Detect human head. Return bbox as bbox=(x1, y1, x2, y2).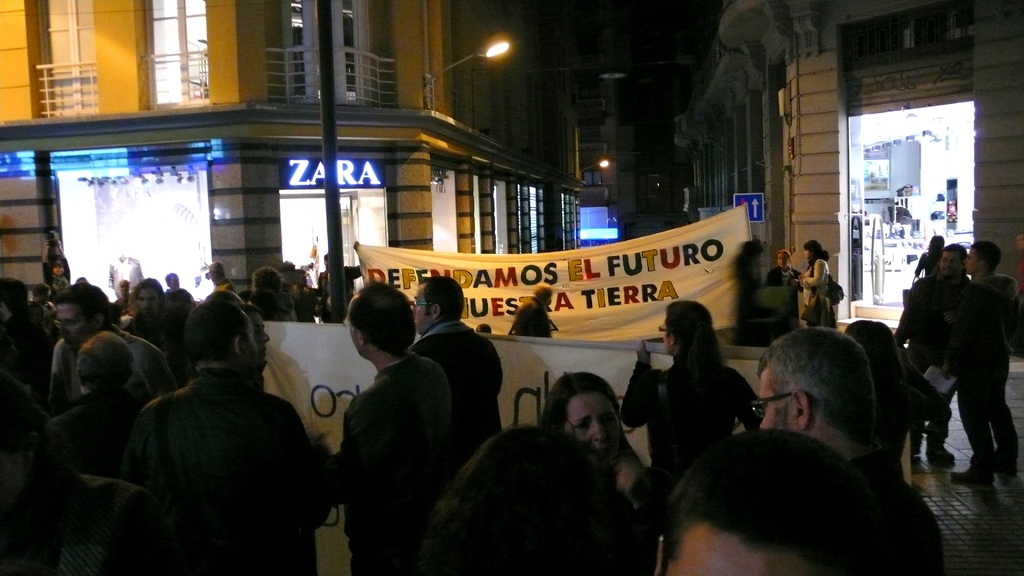
bbox=(77, 327, 140, 399).
